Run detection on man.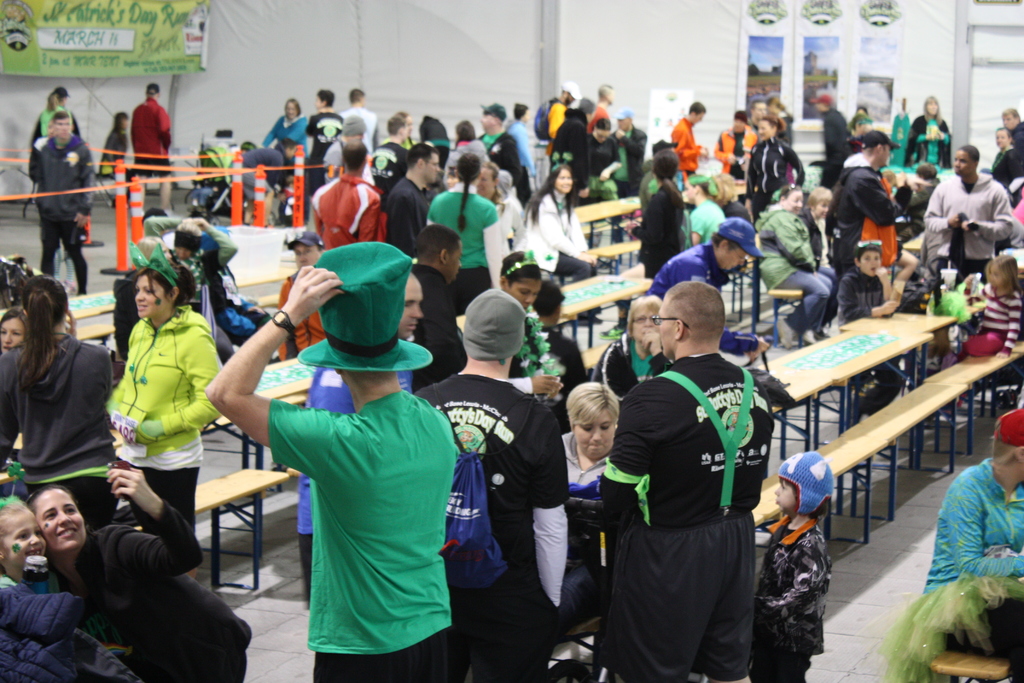
Result: x1=825, y1=130, x2=906, y2=279.
